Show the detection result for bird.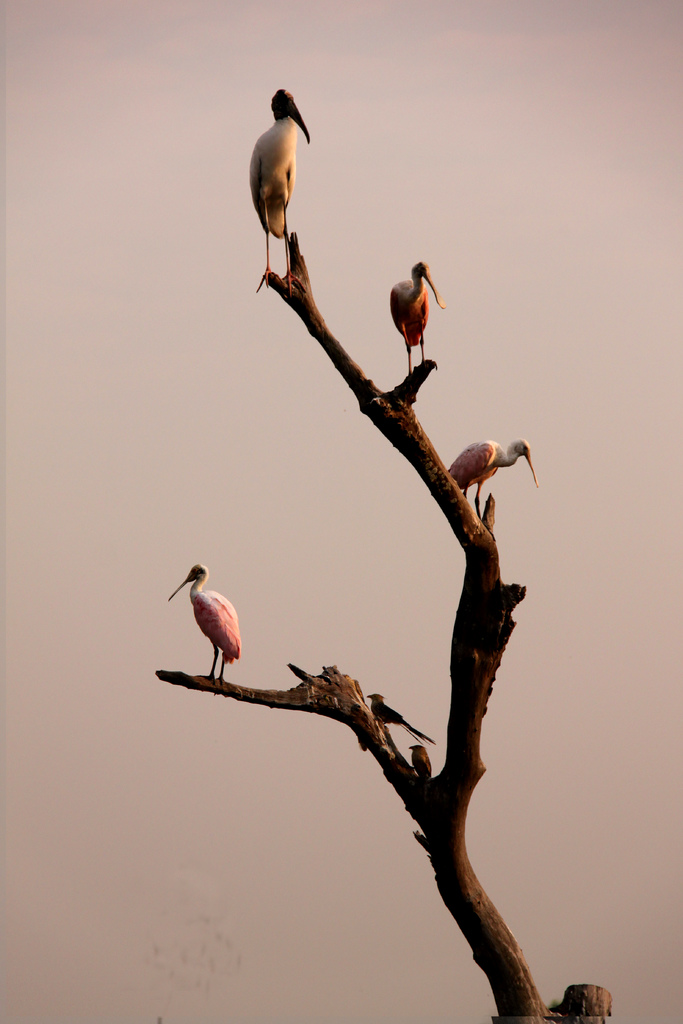
169:563:253:687.
